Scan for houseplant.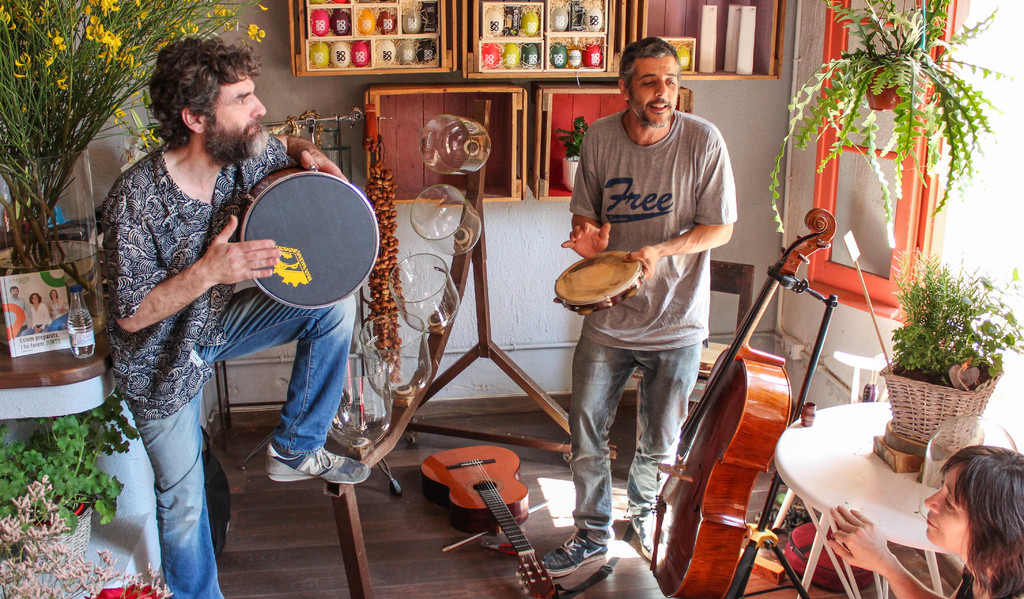
Scan result: select_region(0, 393, 141, 576).
